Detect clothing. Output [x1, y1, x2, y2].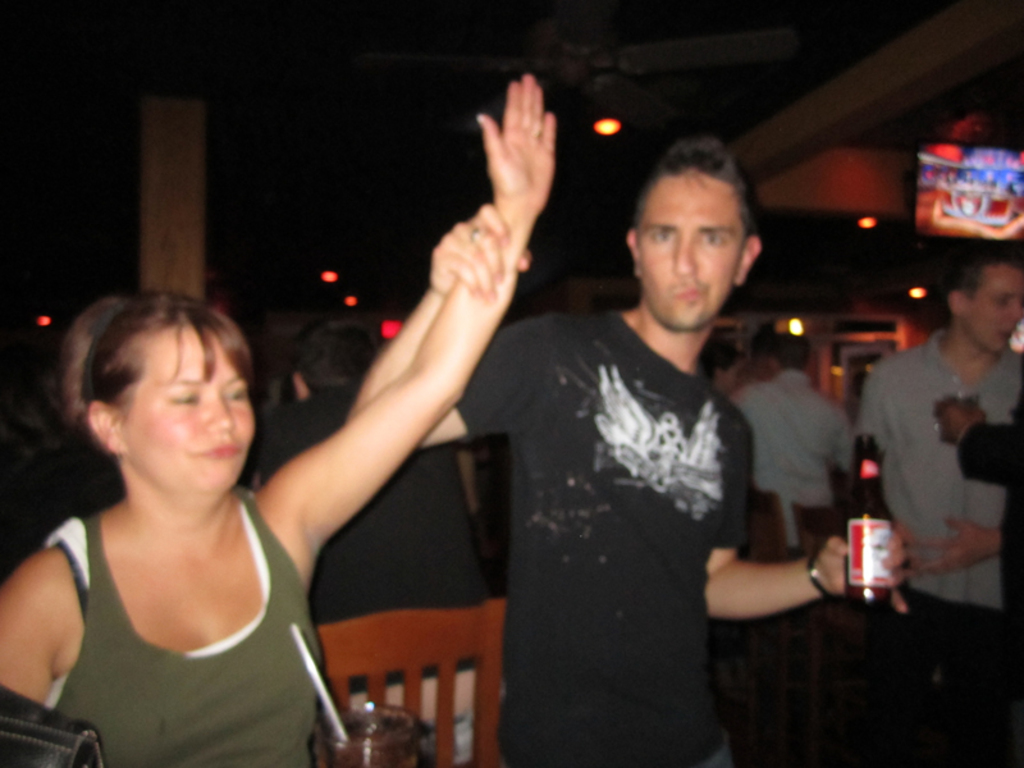
[950, 396, 1023, 649].
